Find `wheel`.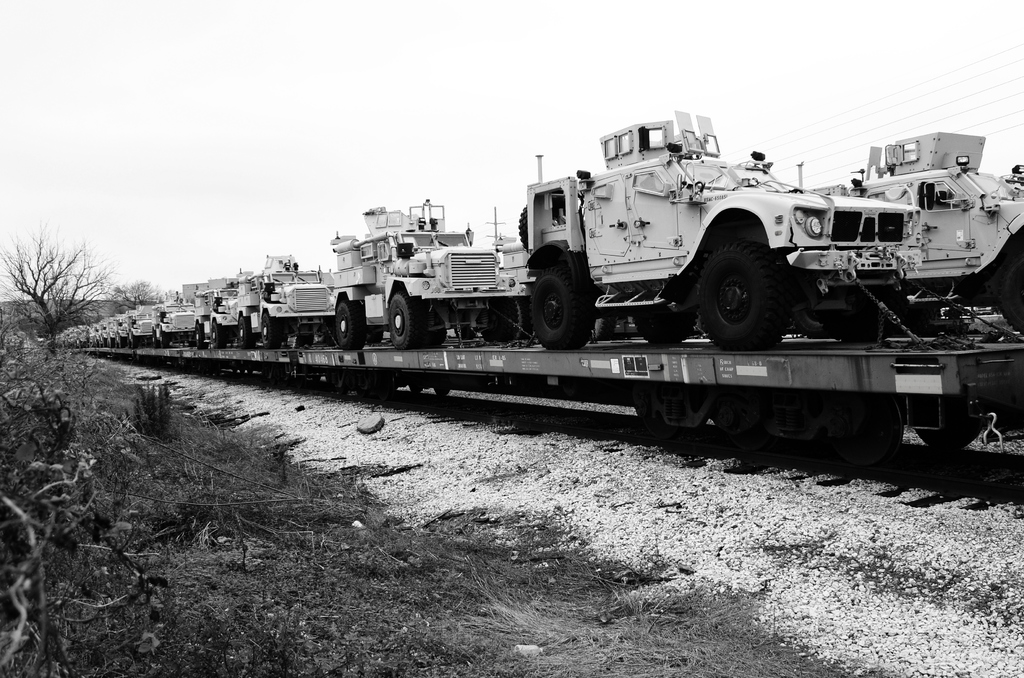
86, 338, 92, 349.
